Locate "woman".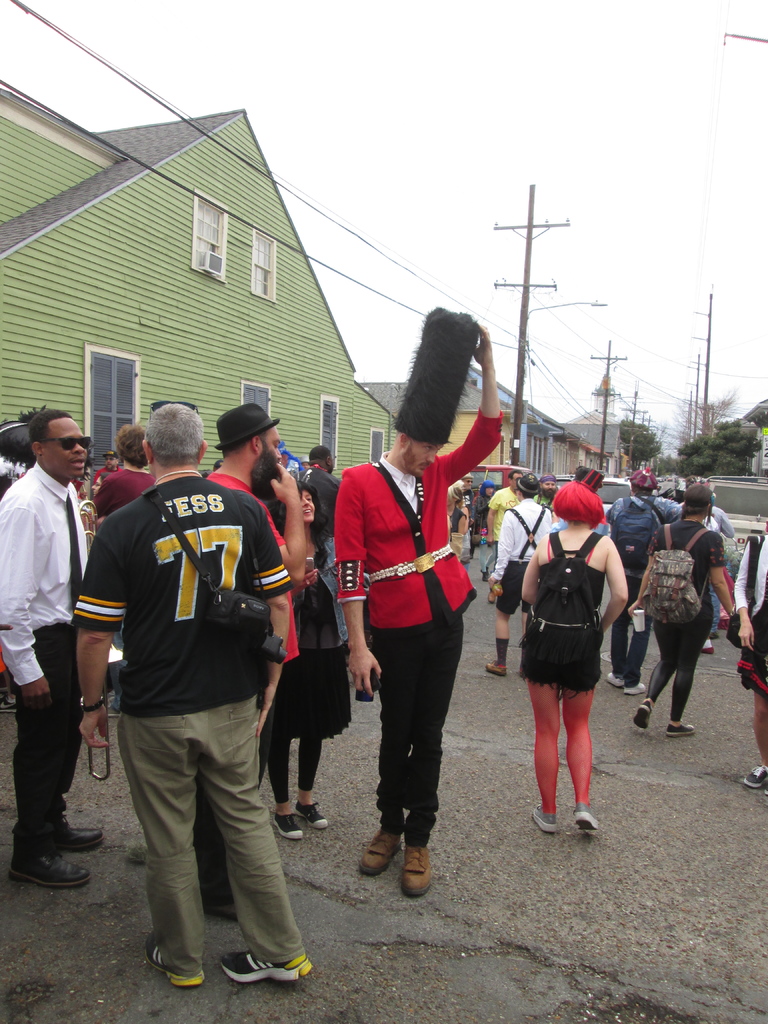
Bounding box: 514 474 632 829.
